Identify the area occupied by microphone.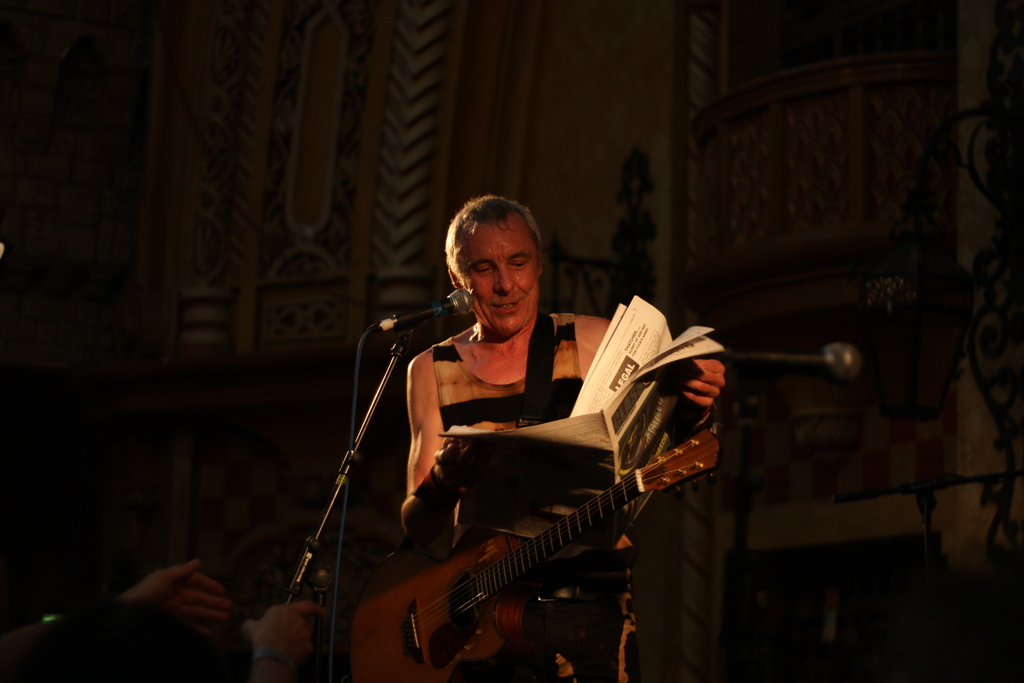
Area: x1=375 y1=288 x2=477 y2=332.
